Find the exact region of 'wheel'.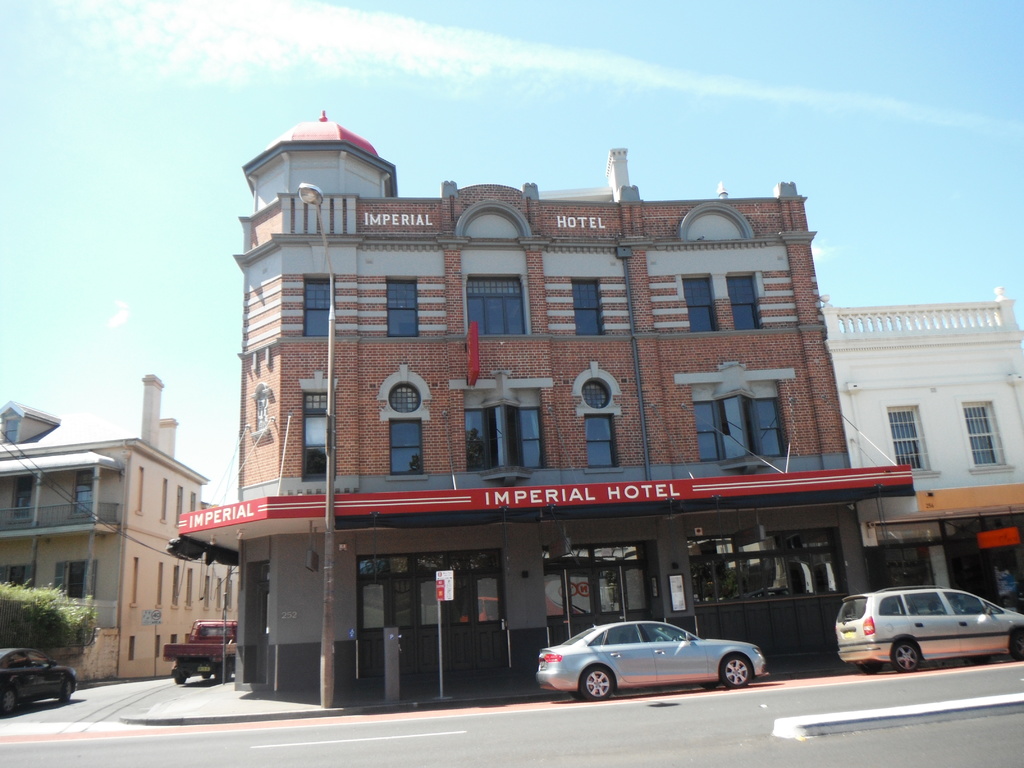
Exact region: select_region(700, 682, 719, 691).
